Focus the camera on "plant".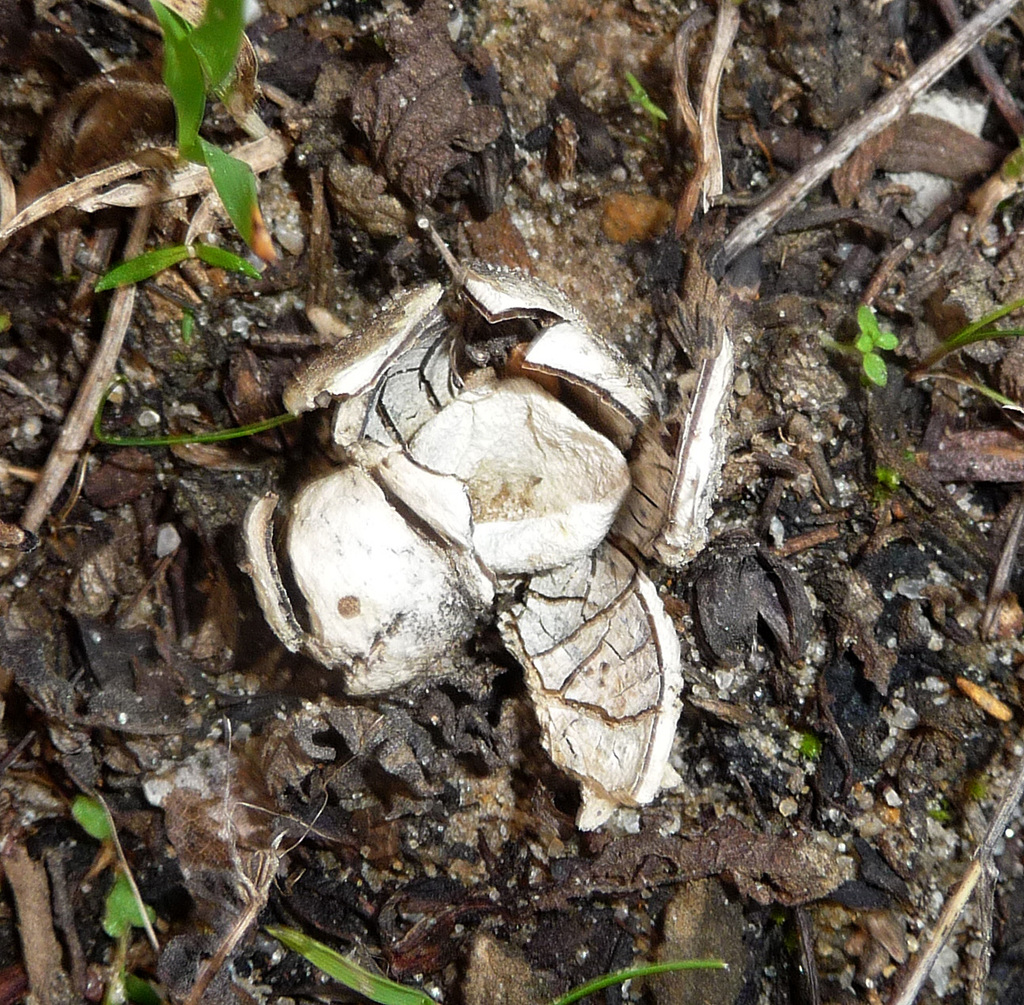
Focus region: (269,926,739,1004).
